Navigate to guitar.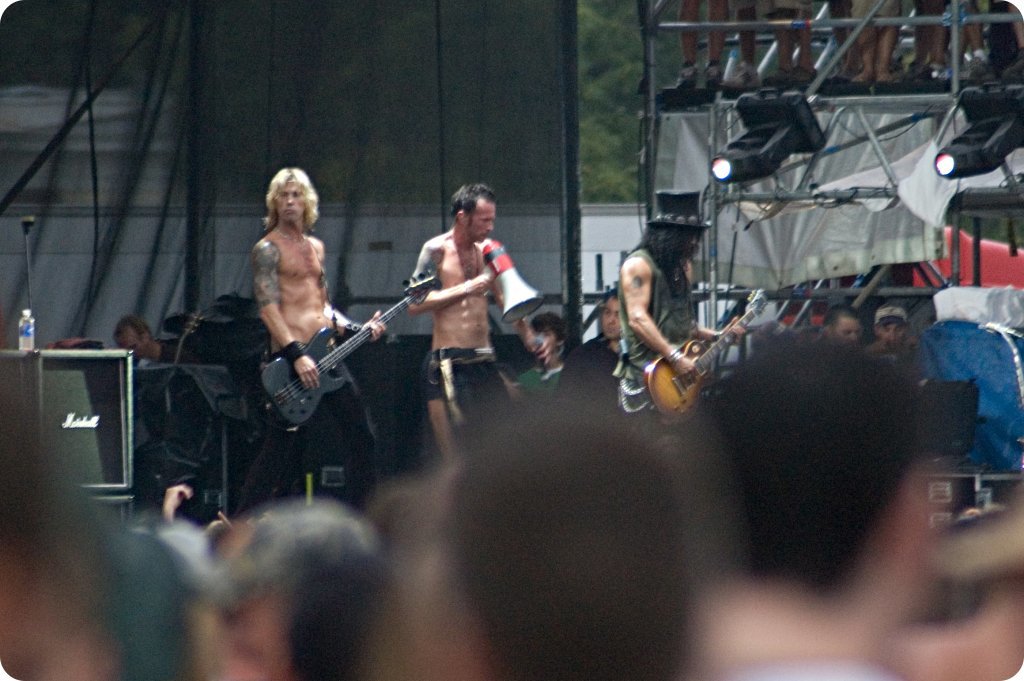
Navigation target: 639:289:765:421.
